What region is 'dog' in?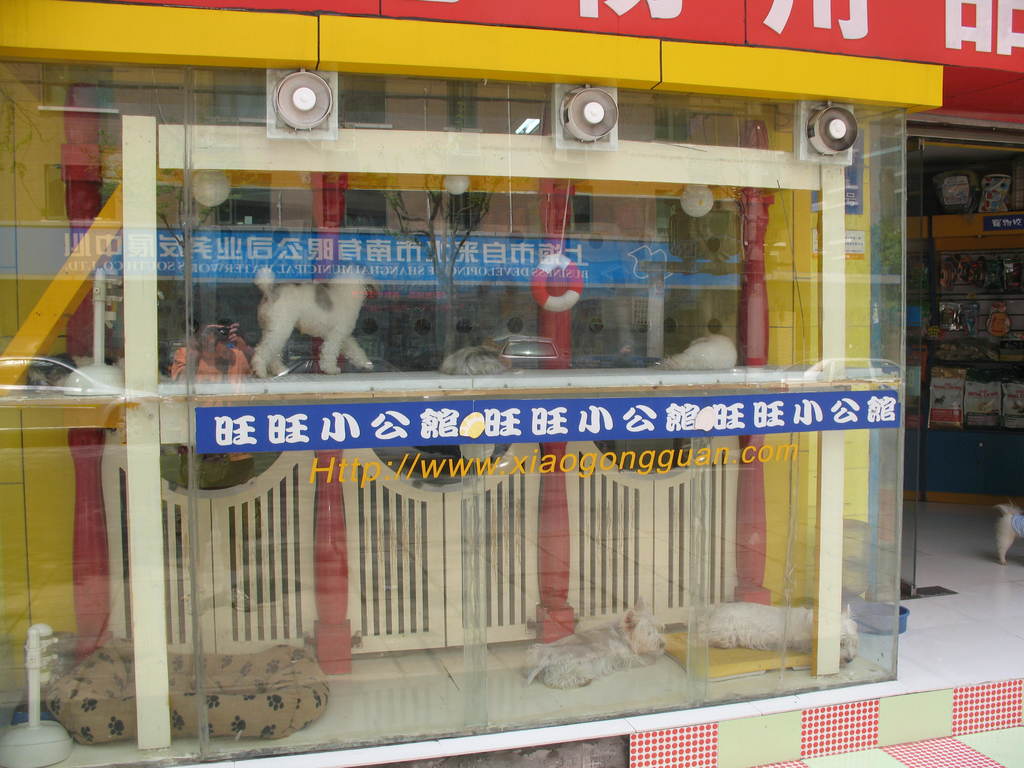
<region>696, 604, 861, 664</region>.
